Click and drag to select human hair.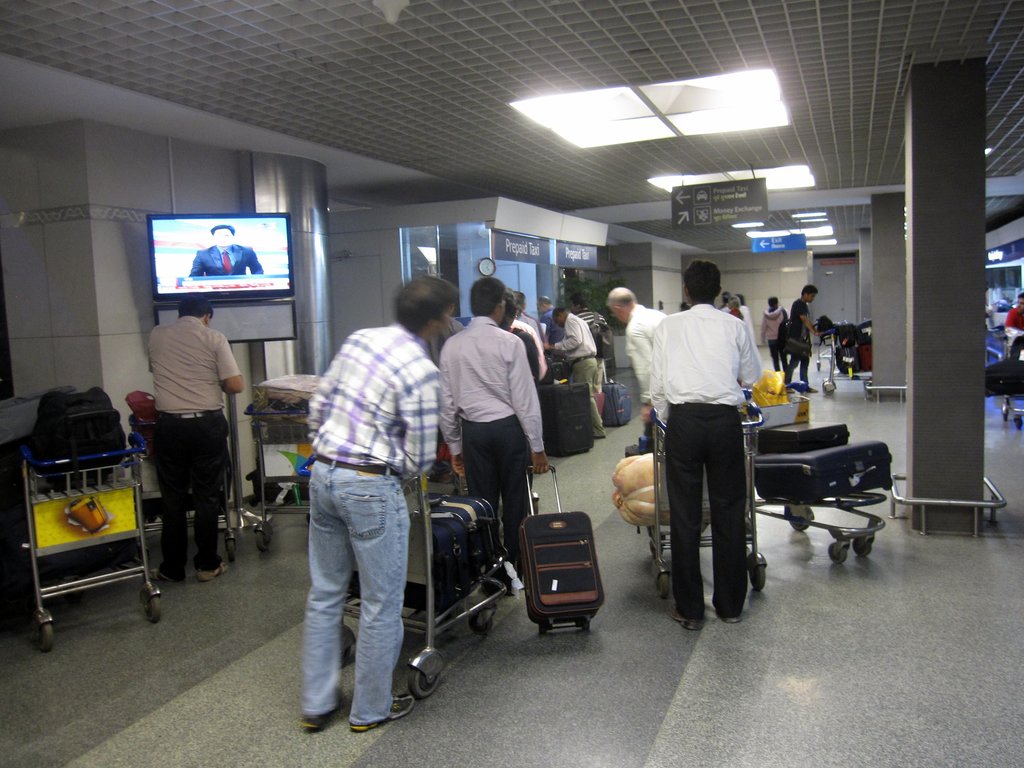
Selection: bbox=[387, 275, 447, 346].
